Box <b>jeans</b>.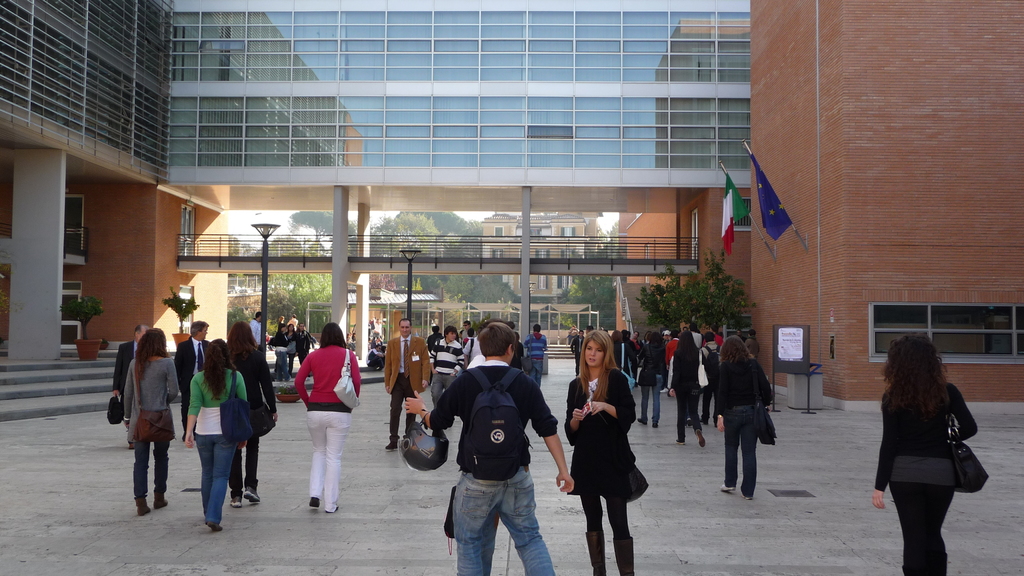
bbox=(637, 372, 666, 425).
